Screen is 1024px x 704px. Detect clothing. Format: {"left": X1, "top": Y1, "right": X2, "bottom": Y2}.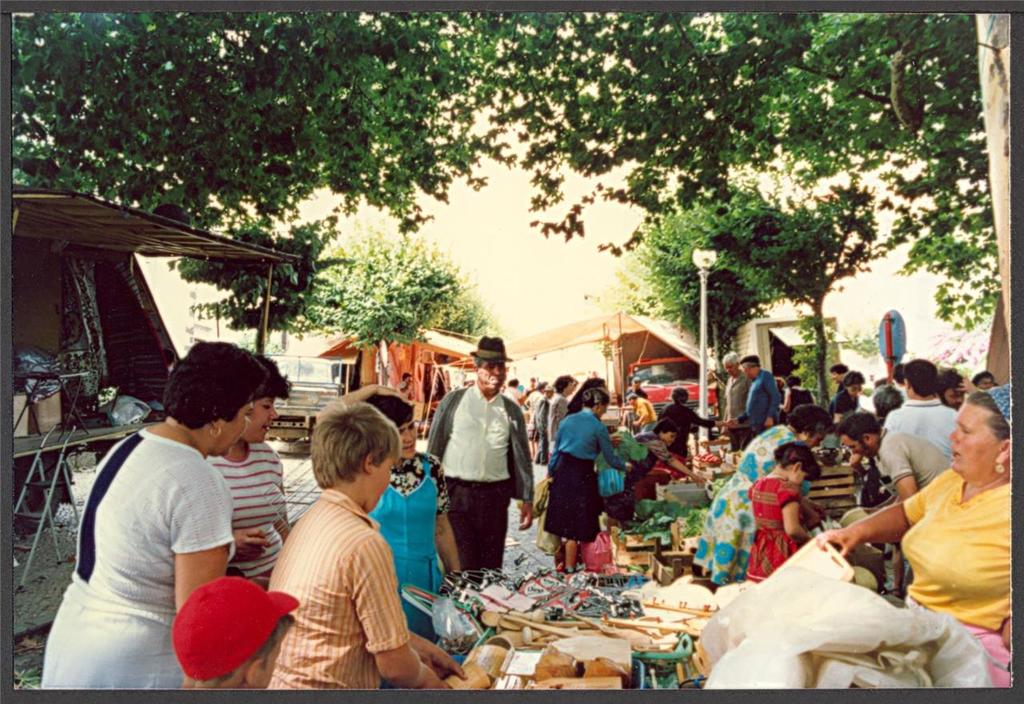
{"left": 654, "top": 395, "right": 700, "bottom": 458}.
